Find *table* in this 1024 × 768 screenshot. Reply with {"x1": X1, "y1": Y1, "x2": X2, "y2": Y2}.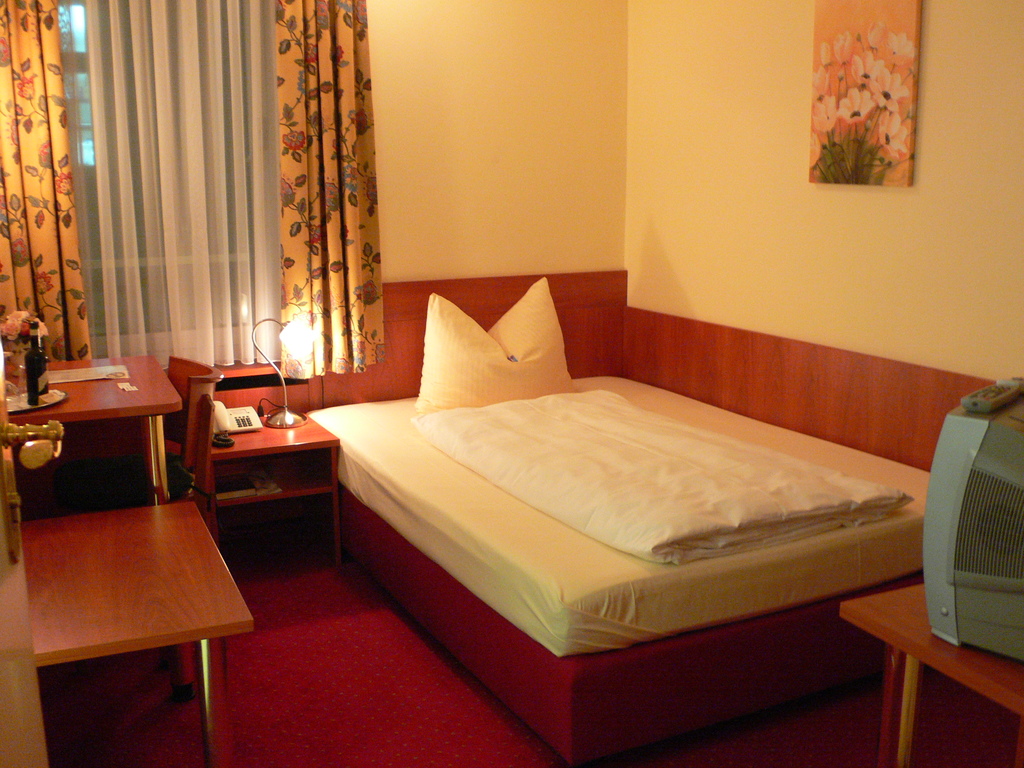
{"x1": 29, "y1": 465, "x2": 260, "y2": 751}.
